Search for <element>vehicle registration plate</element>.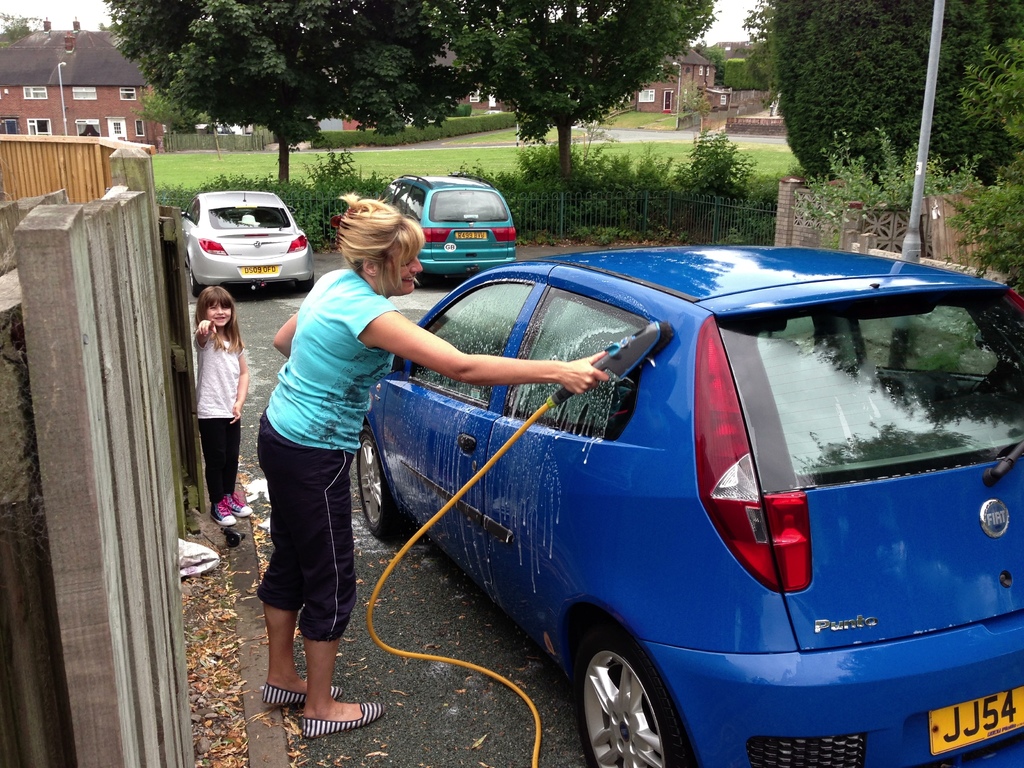
Found at x1=456 y1=229 x2=486 y2=239.
